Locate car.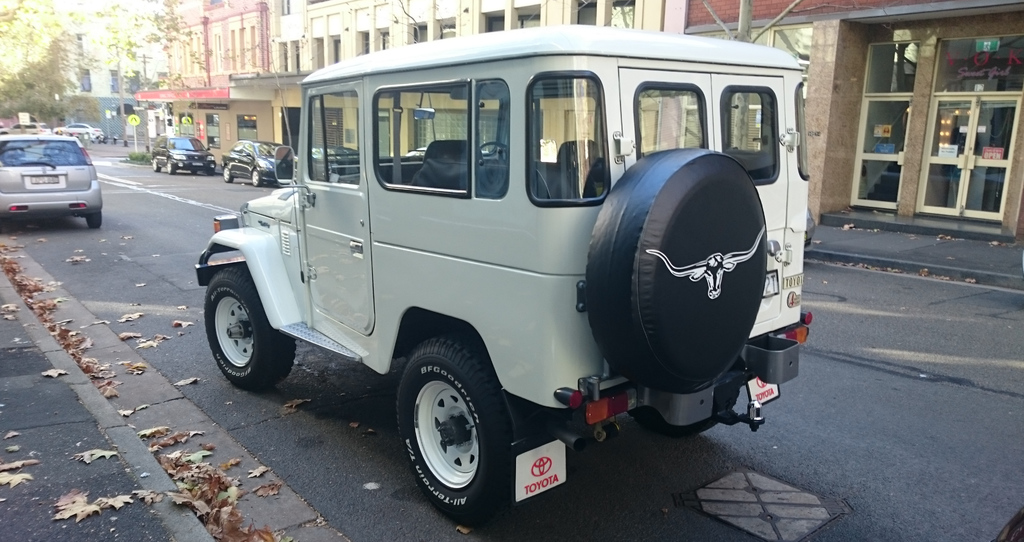
Bounding box: Rect(148, 130, 215, 176).
